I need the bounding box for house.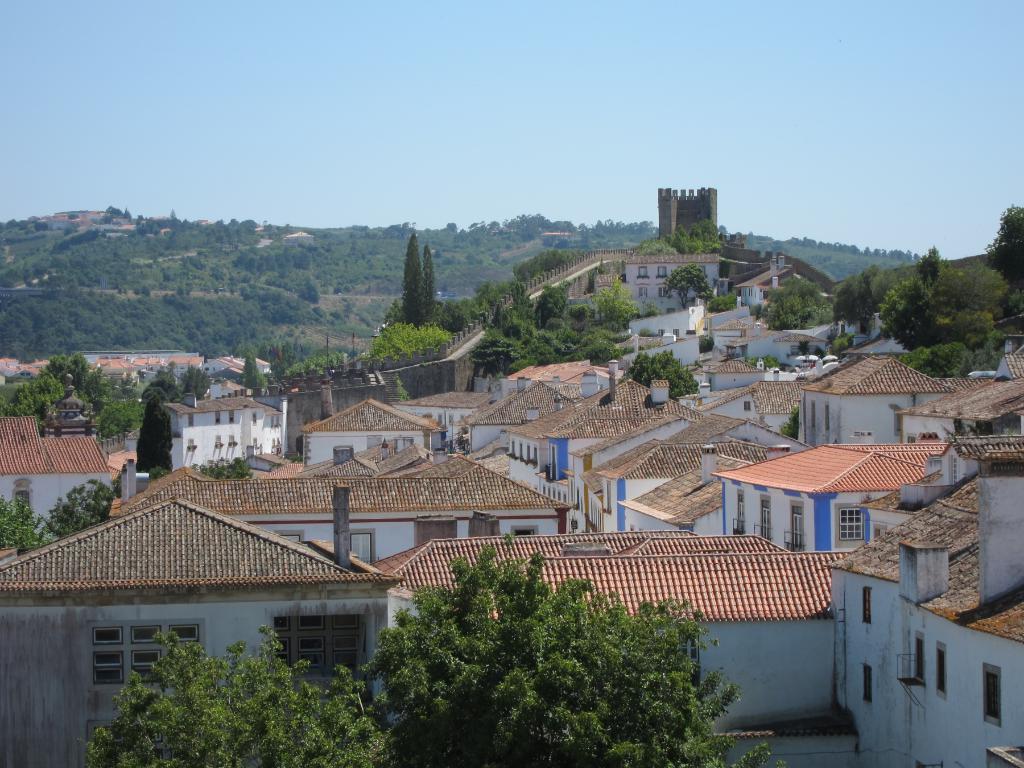
Here it is: rect(508, 372, 652, 507).
